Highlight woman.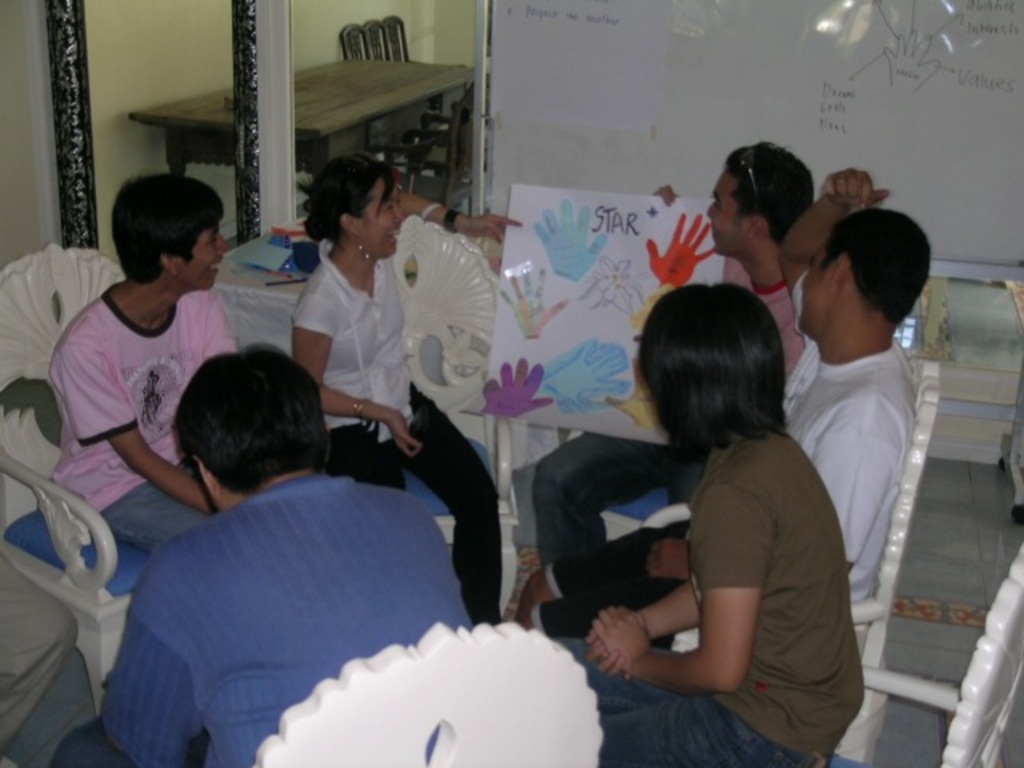
Highlighted region: <bbox>286, 147, 522, 630</bbox>.
